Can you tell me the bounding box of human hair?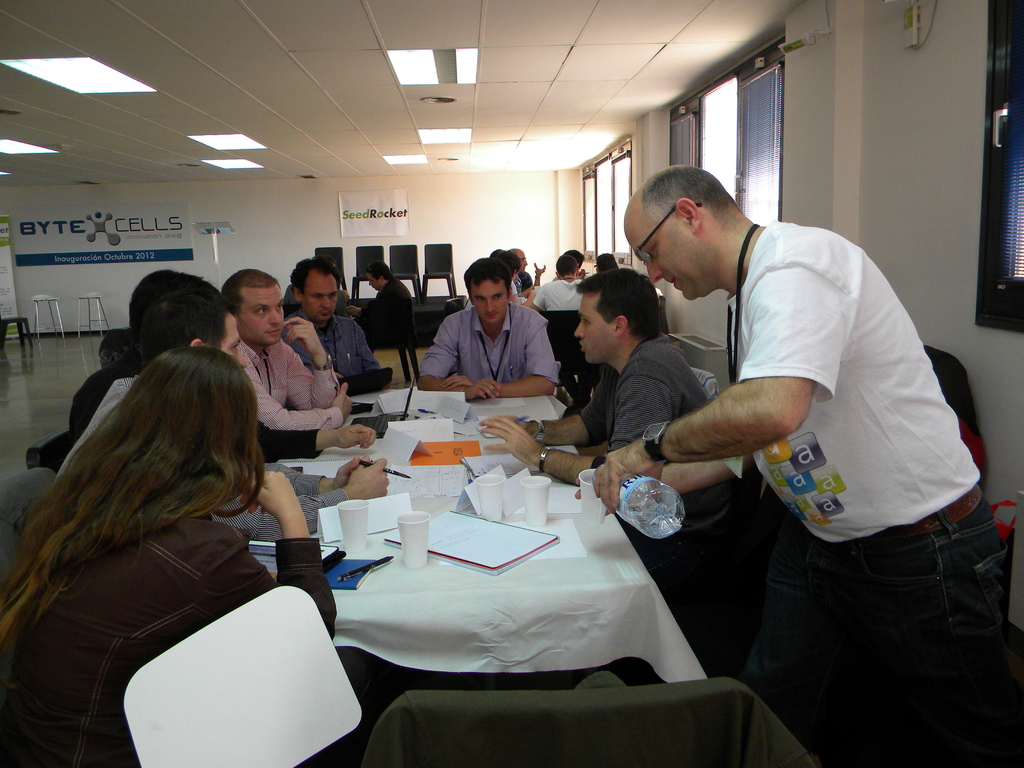
box(37, 338, 271, 618).
